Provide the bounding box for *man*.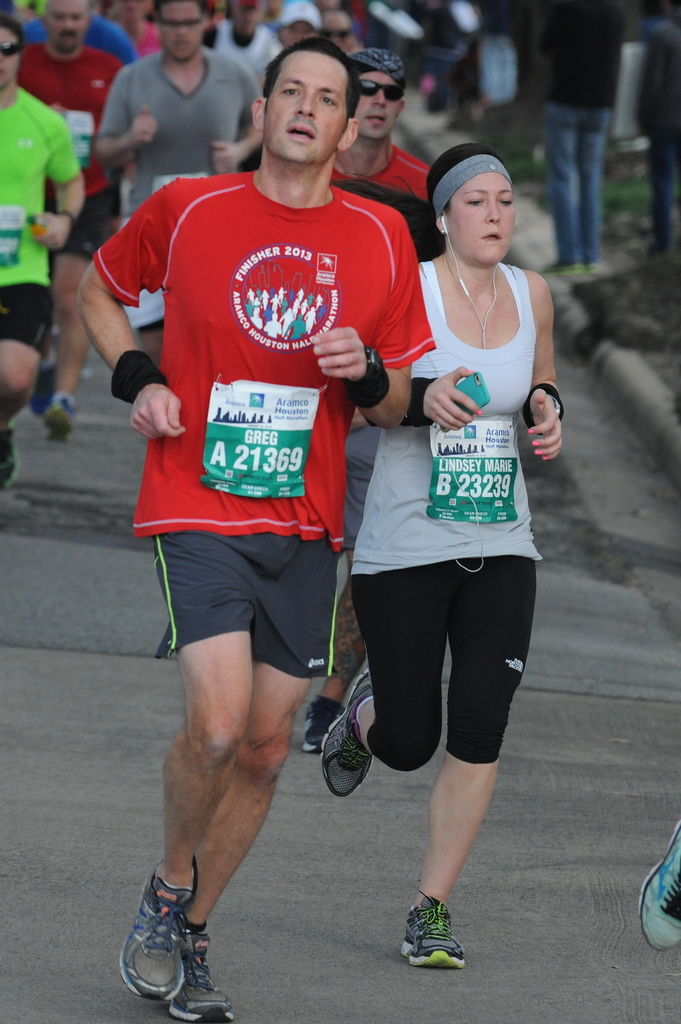
box(308, 49, 427, 763).
